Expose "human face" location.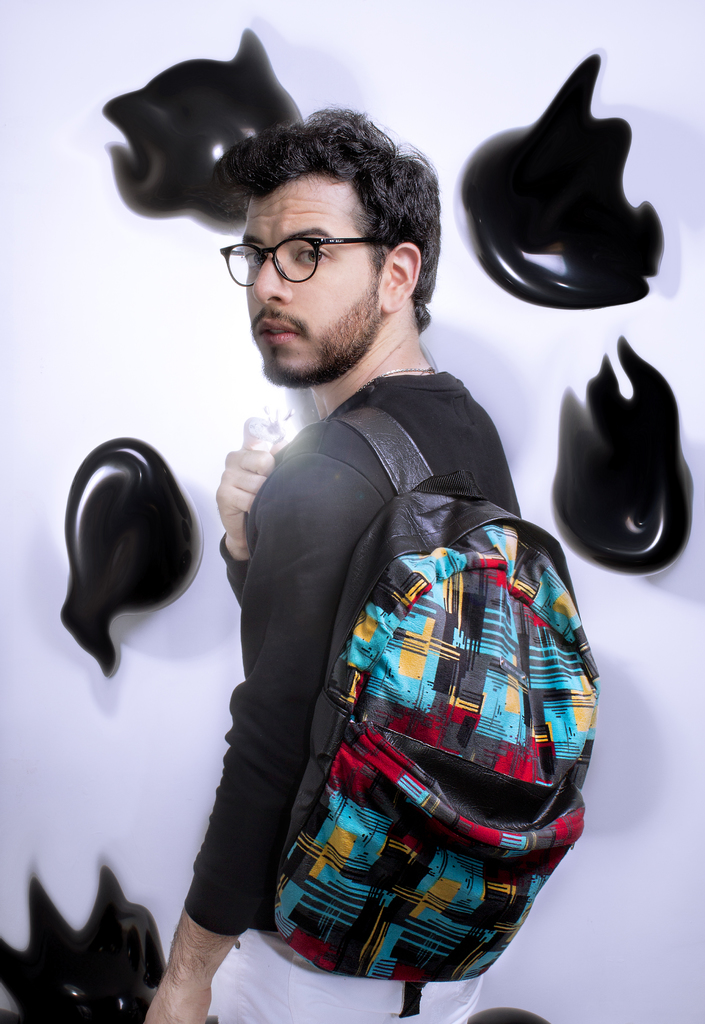
Exposed at Rect(243, 179, 389, 385).
